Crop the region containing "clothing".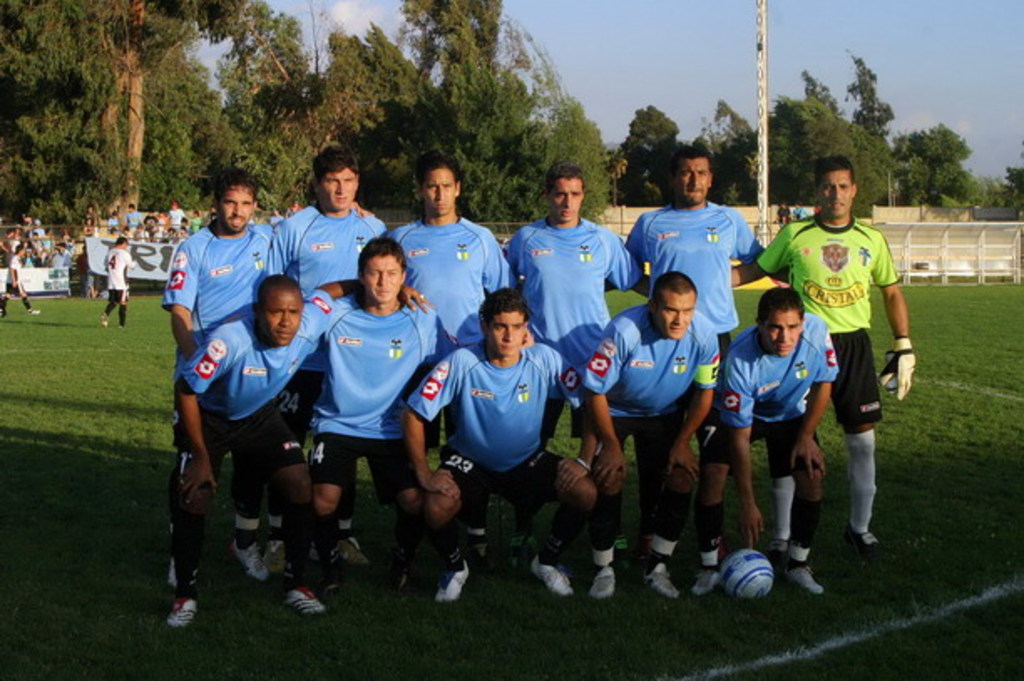
Crop region: rect(569, 305, 726, 487).
